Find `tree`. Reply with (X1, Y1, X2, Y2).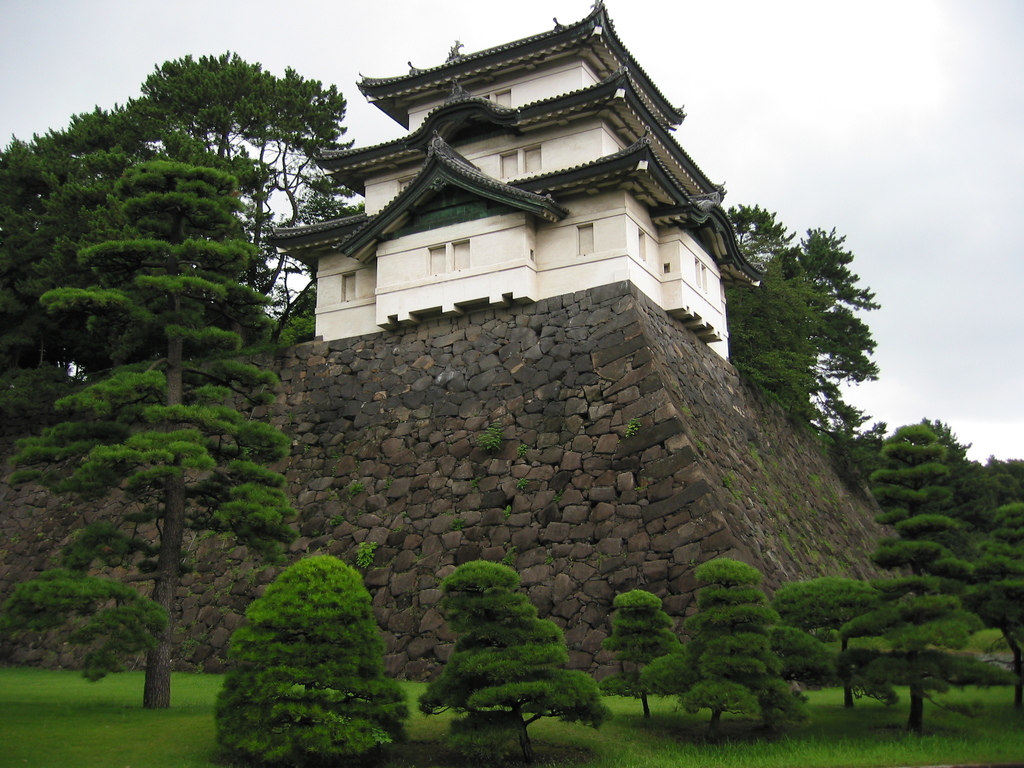
(602, 586, 707, 733).
